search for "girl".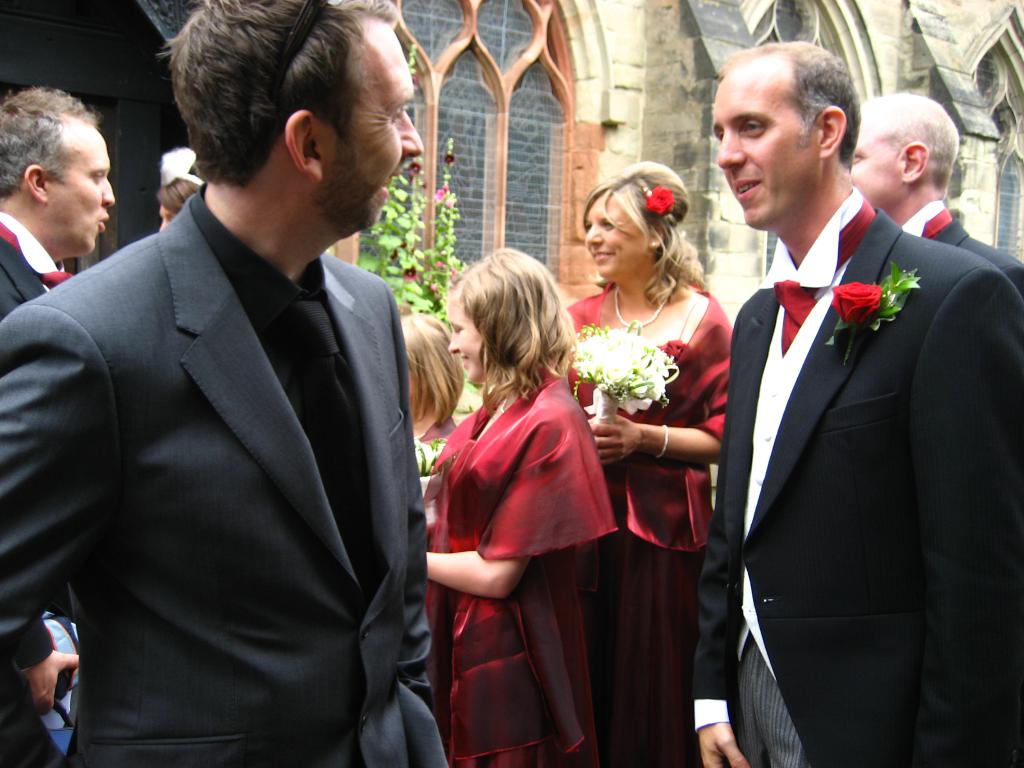
Found at BBox(419, 244, 620, 767).
